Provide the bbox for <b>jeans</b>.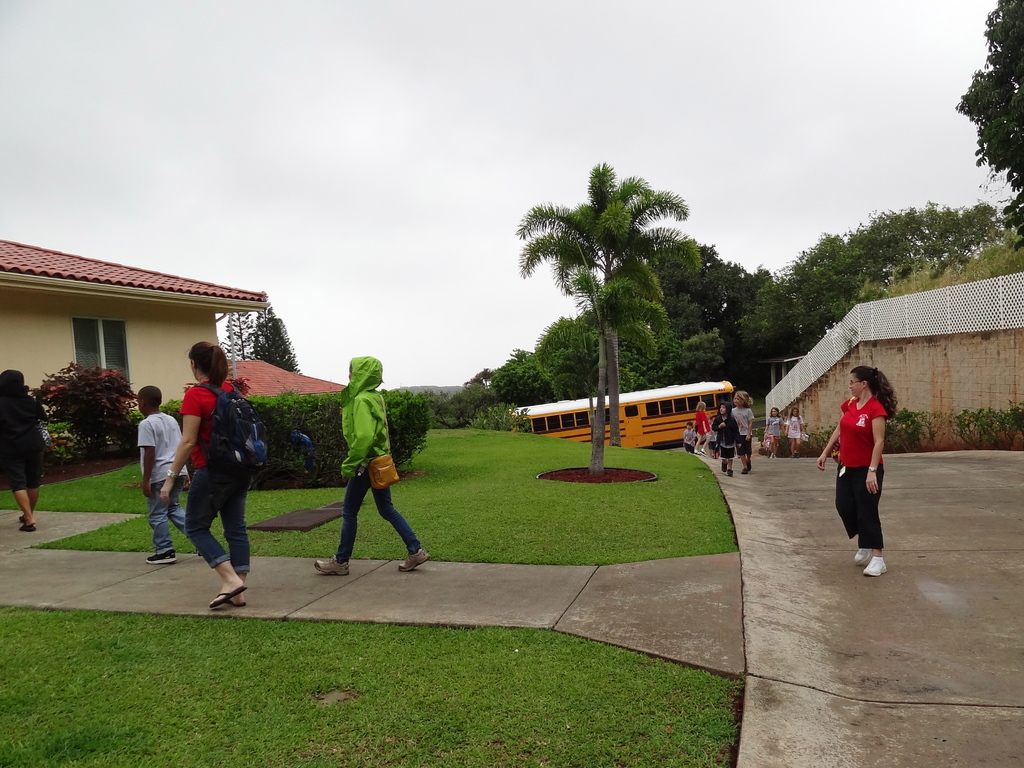
(828, 461, 887, 543).
